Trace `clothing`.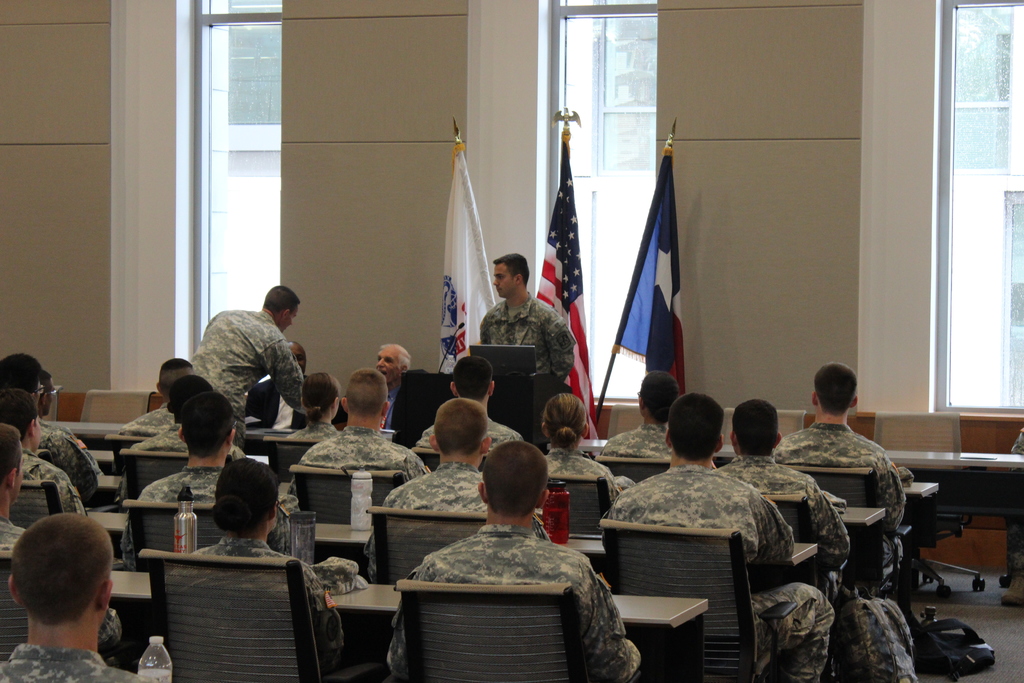
Traced to (x1=399, y1=495, x2=638, y2=669).
